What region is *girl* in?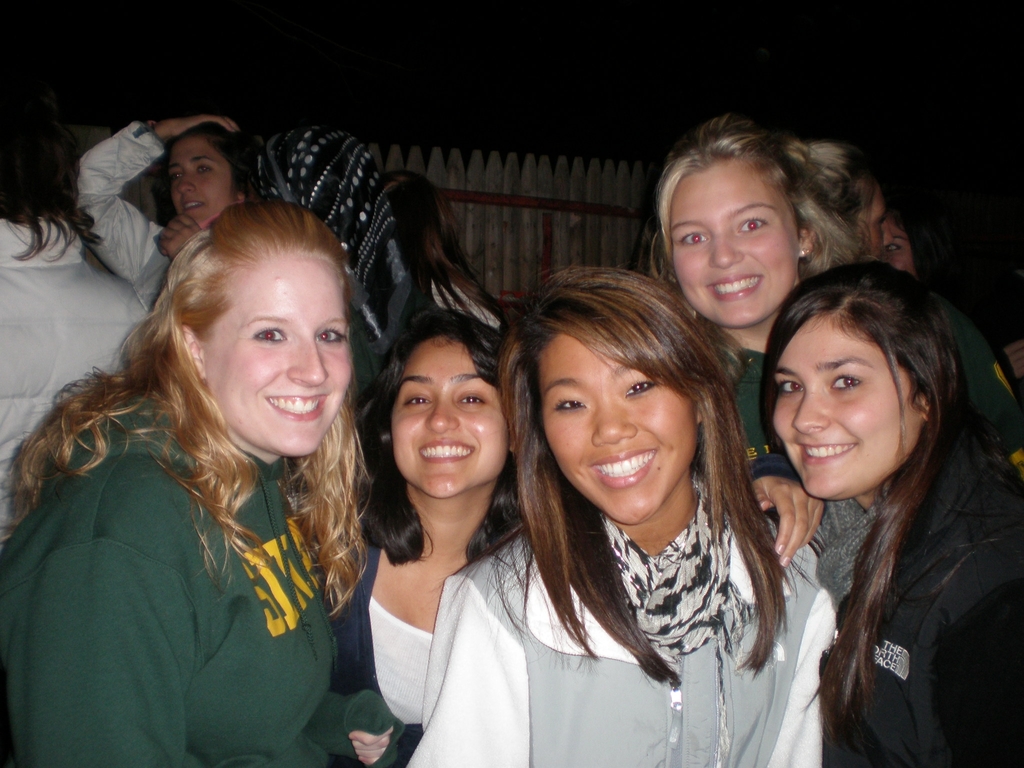
detection(782, 138, 1023, 381).
